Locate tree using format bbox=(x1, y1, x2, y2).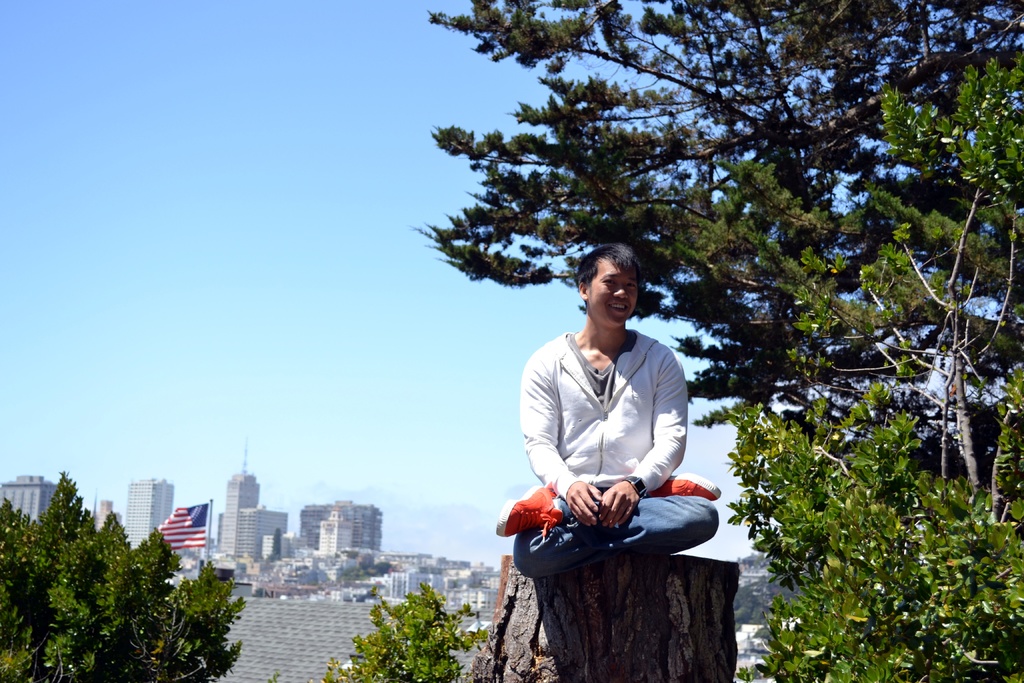
bbox=(718, 53, 1023, 682).
